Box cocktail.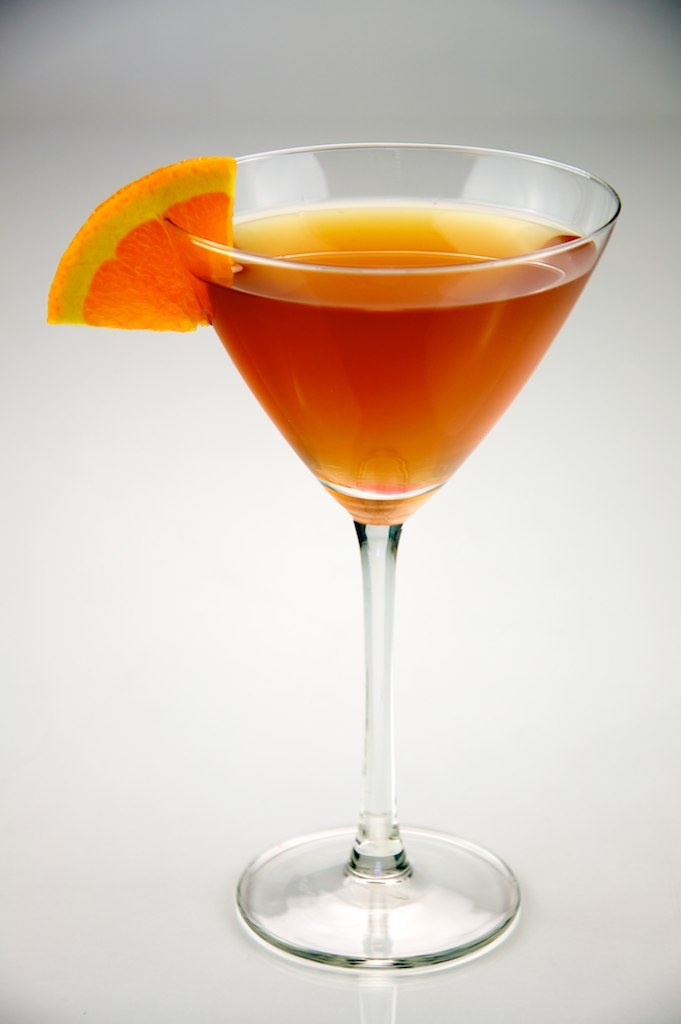
(44,153,616,964).
